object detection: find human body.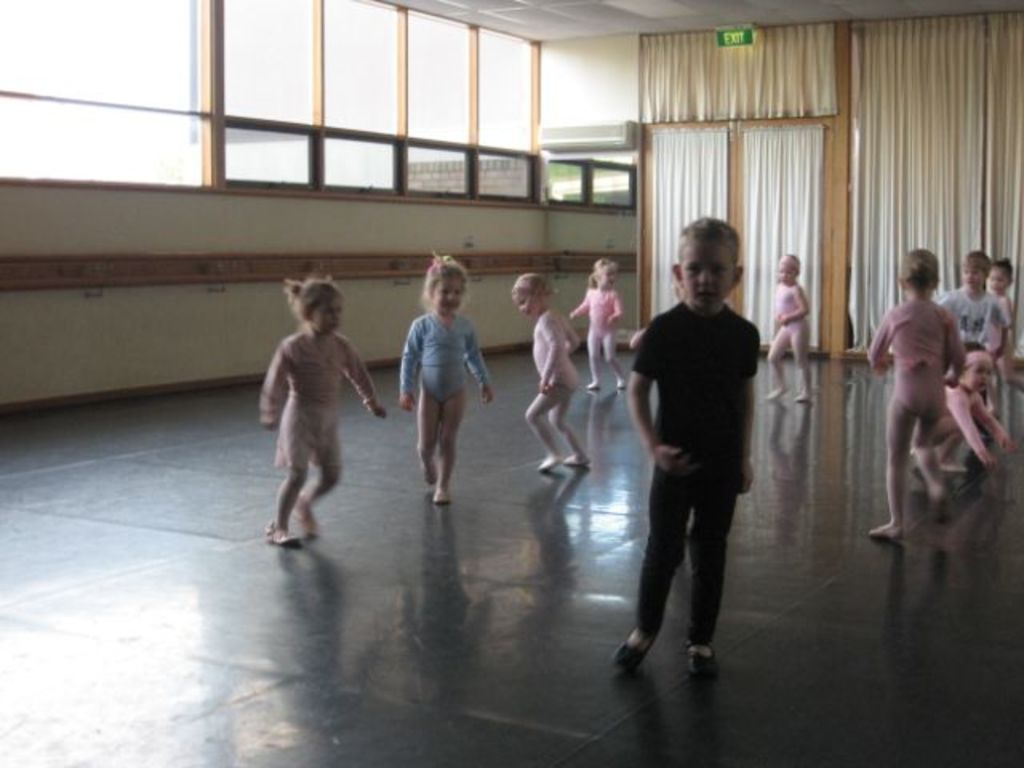
624:298:752:680.
